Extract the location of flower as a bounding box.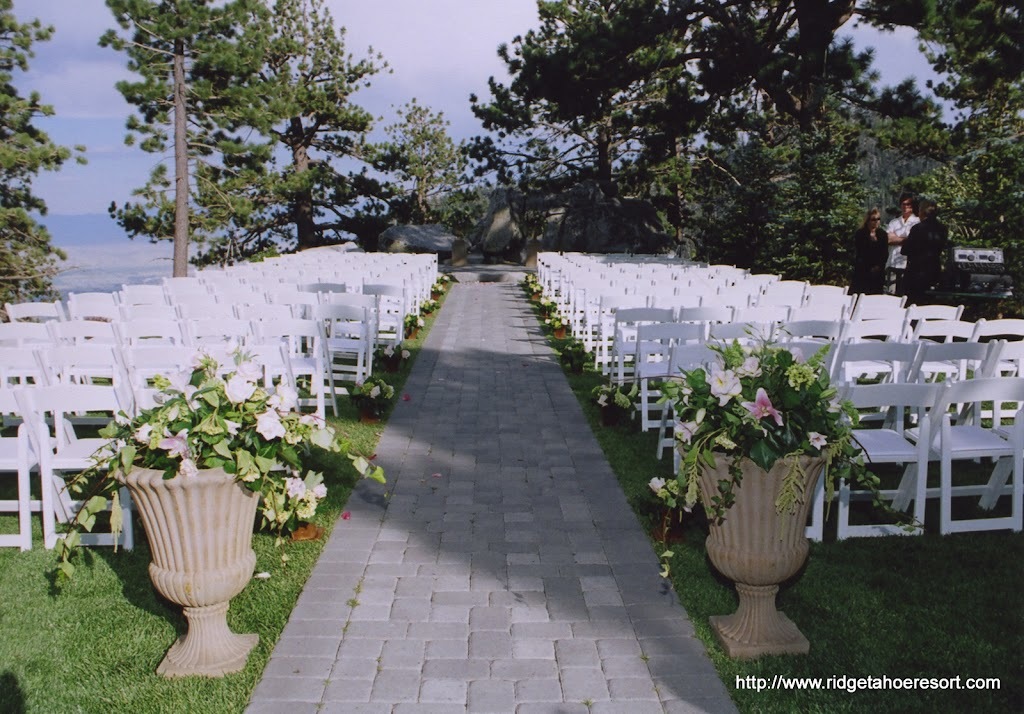
x1=284 y1=472 x2=325 y2=508.
